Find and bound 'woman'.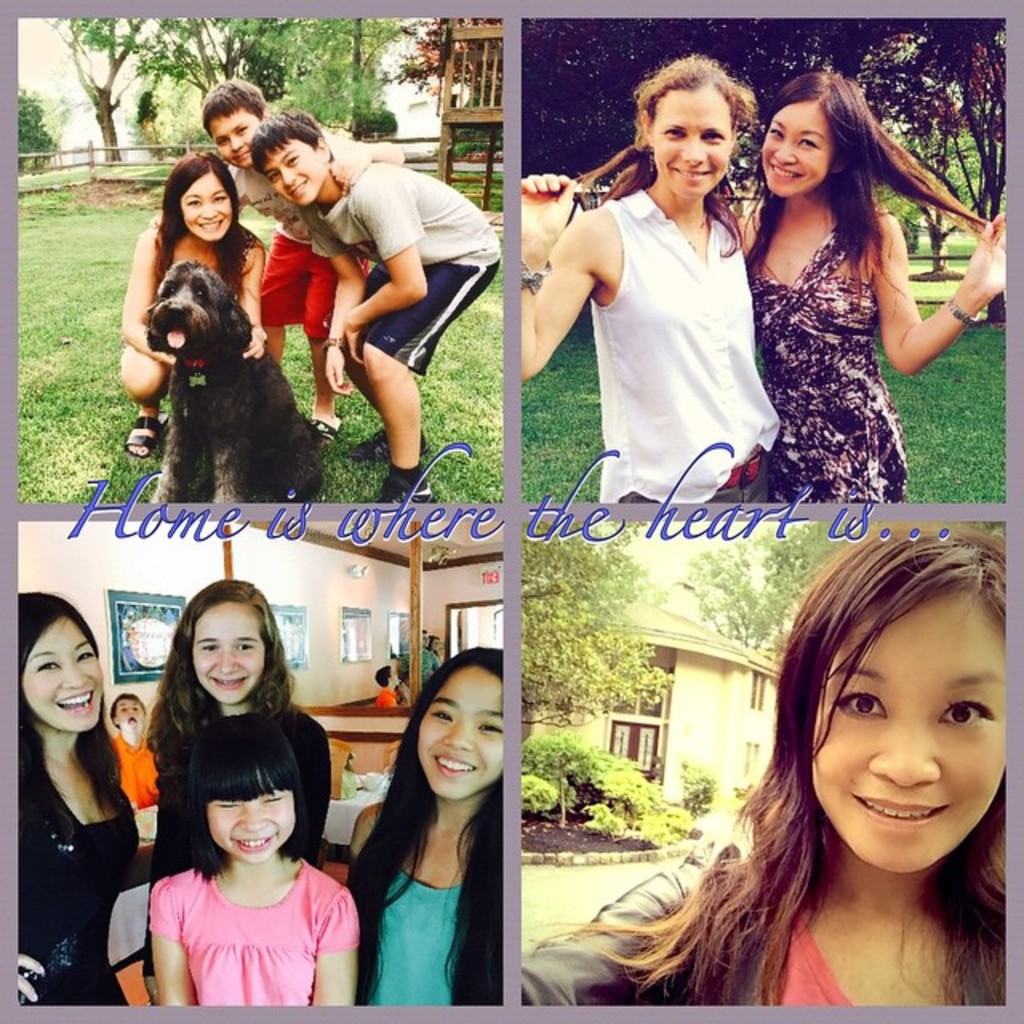
Bound: bbox(504, 45, 789, 514).
